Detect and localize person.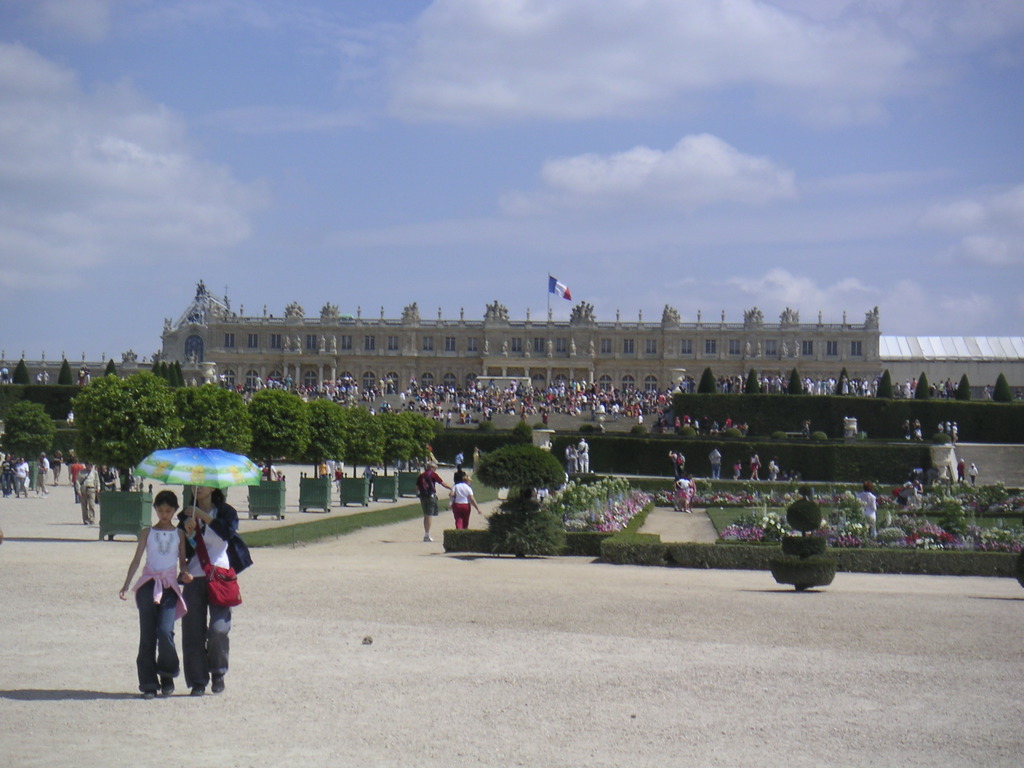
Localized at {"left": 456, "top": 451, "right": 465, "bottom": 471}.
